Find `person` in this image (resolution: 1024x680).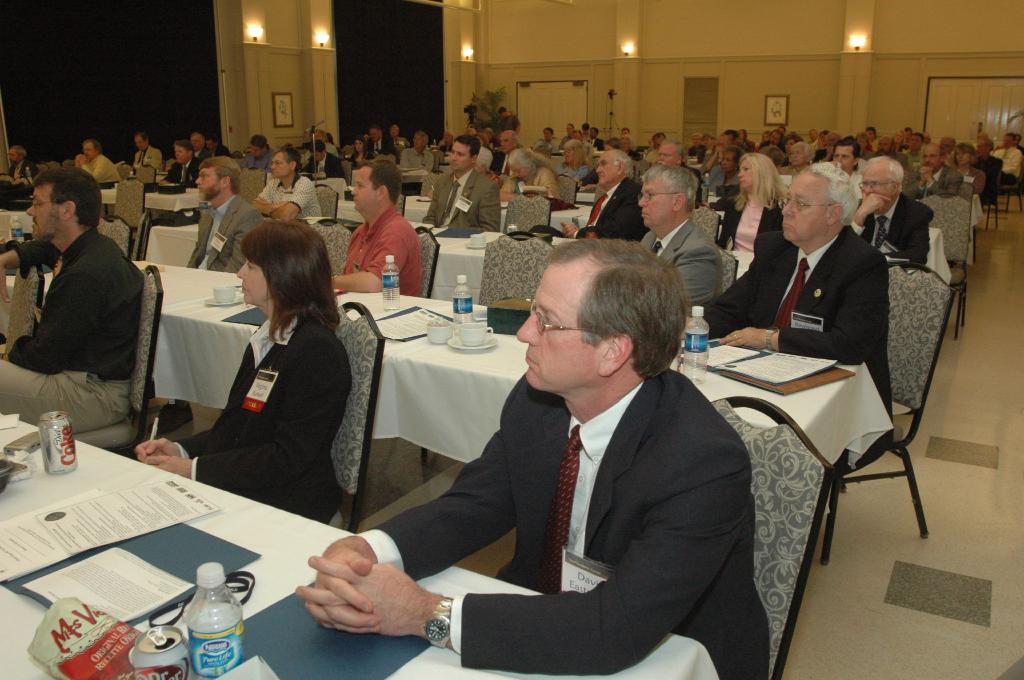
x1=842 y1=155 x2=931 y2=276.
